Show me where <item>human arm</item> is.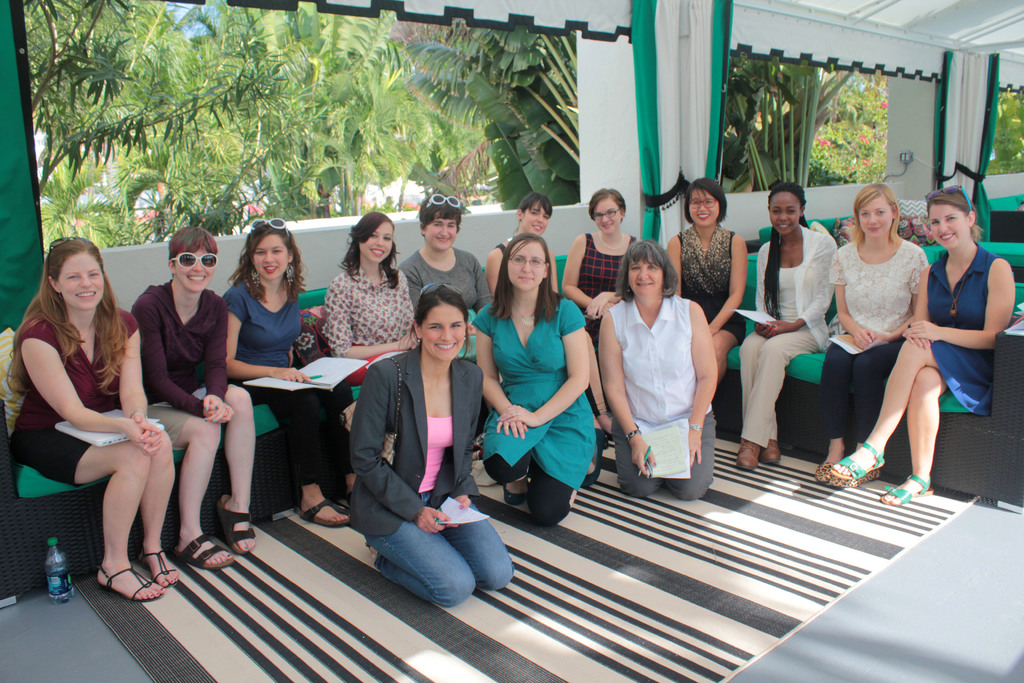
<item>human arm</item> is at 825/248/876/354.
